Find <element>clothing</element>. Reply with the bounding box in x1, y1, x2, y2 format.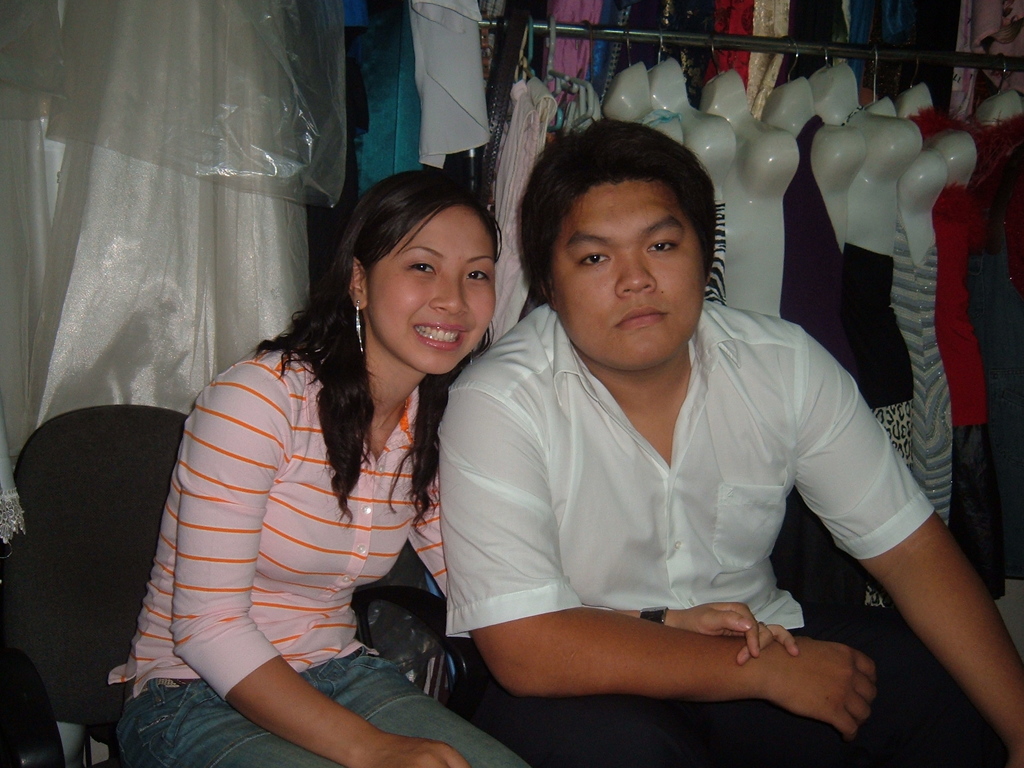
893, 246, 964, 524.
